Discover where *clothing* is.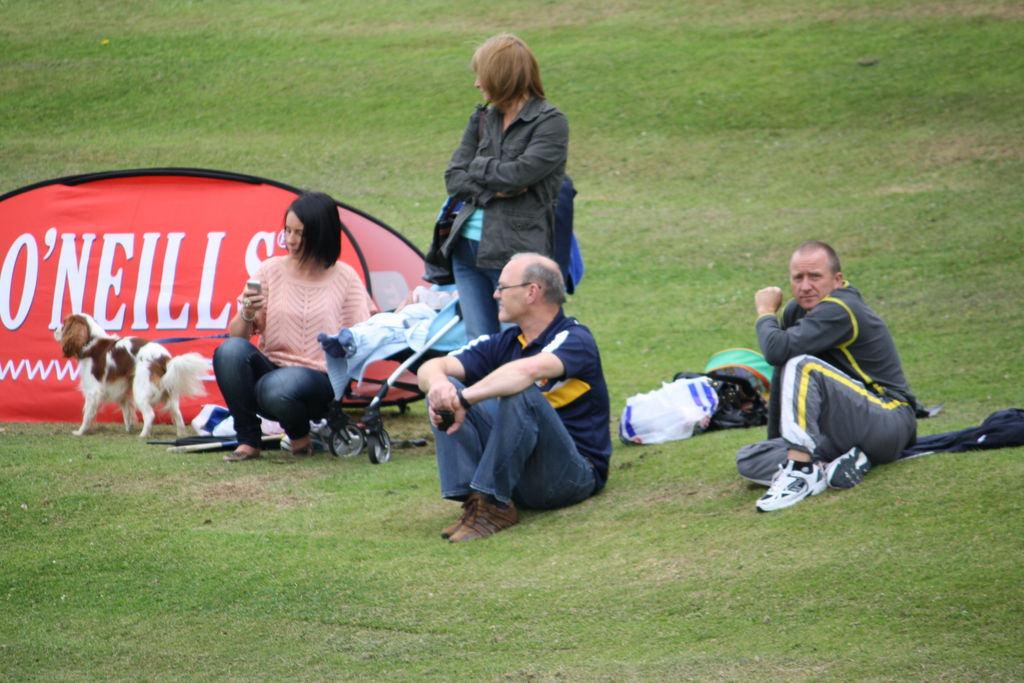
Discovered at 437 318 611 511.
